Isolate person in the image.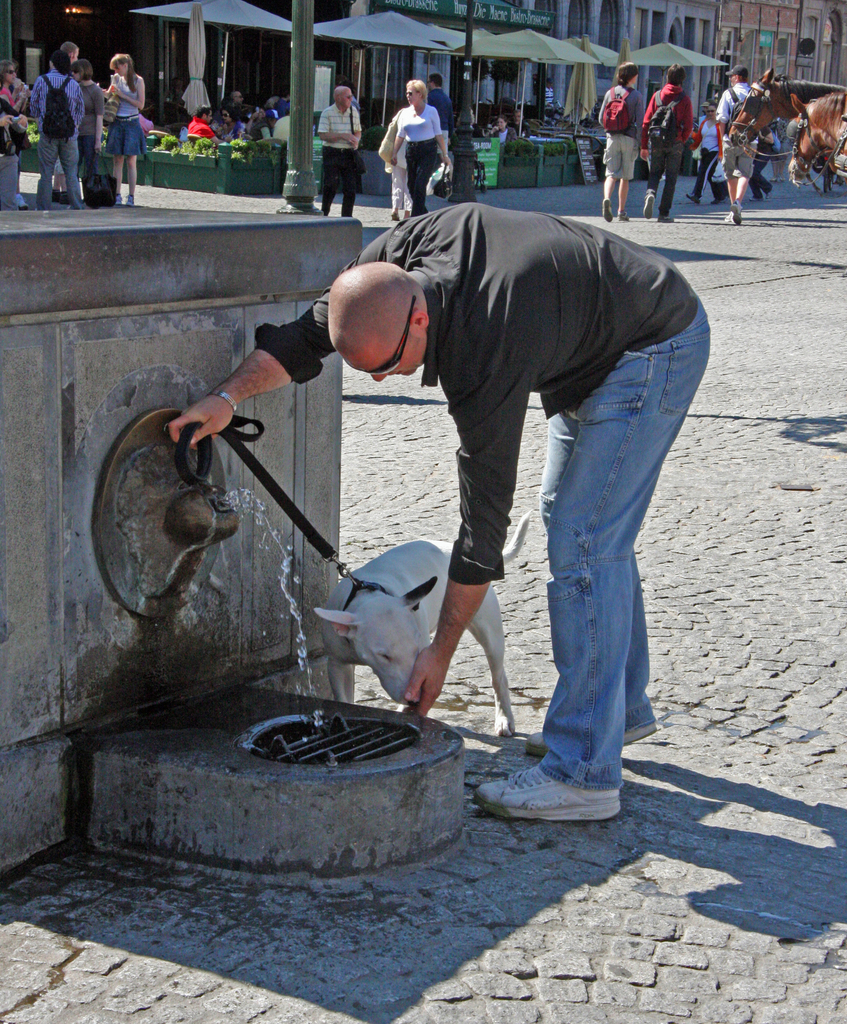
Isolated region: [385, 74, 461, 205].
